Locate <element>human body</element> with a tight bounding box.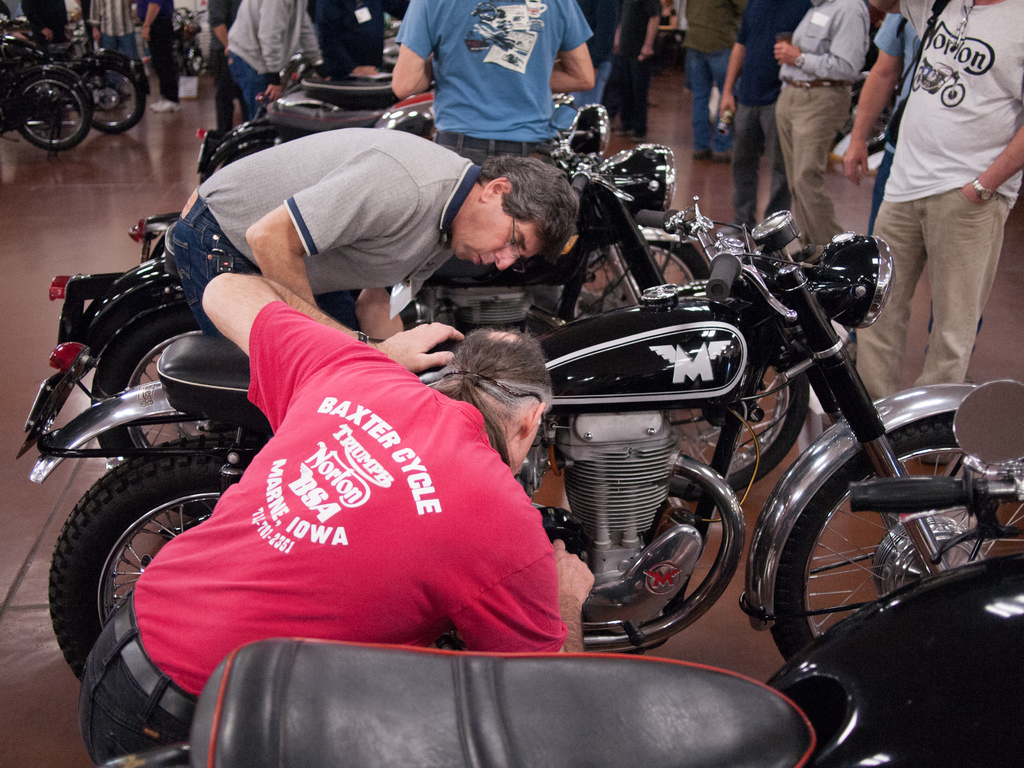
left=75, top=271, right=602, bottom=767.
